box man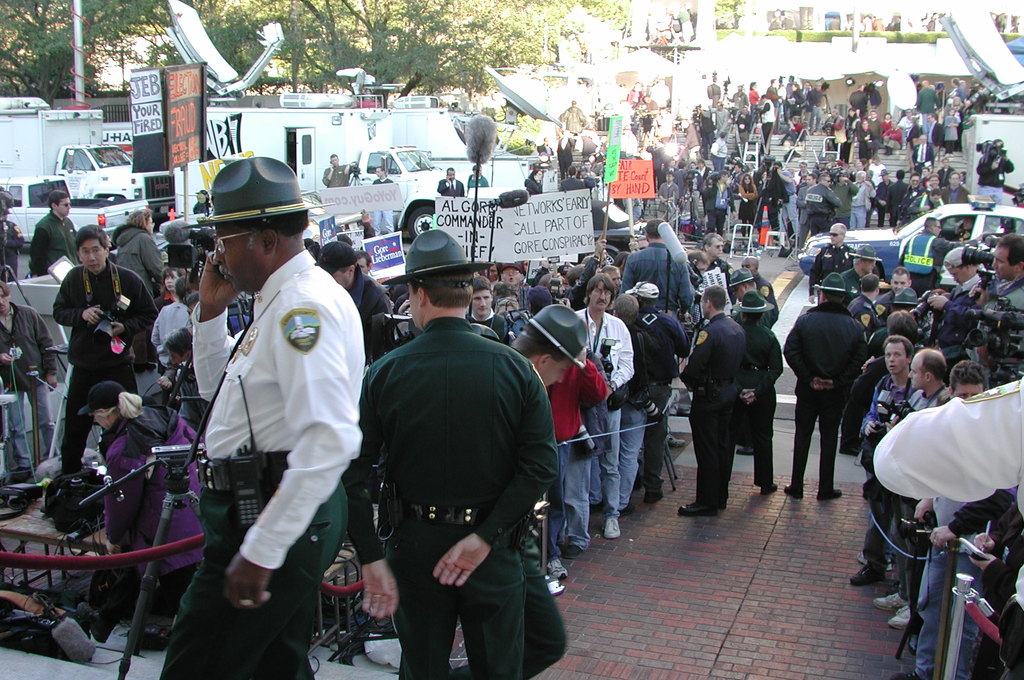
rect(973, 136, 1022, 211)
